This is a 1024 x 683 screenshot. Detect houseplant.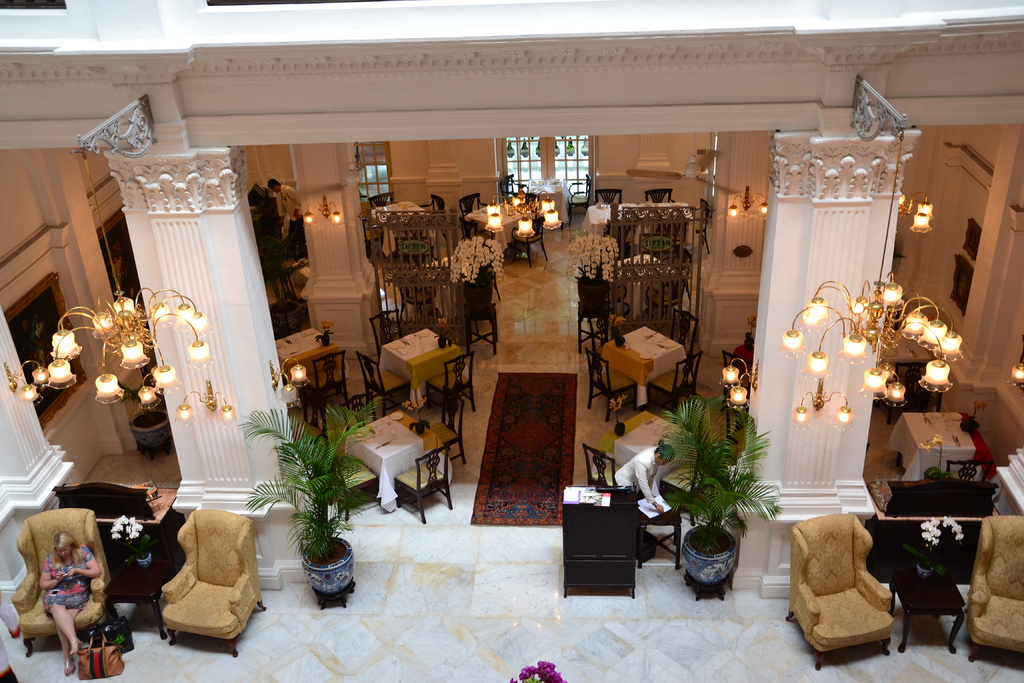
(left=566, top=230, right=621, bottom=313).
